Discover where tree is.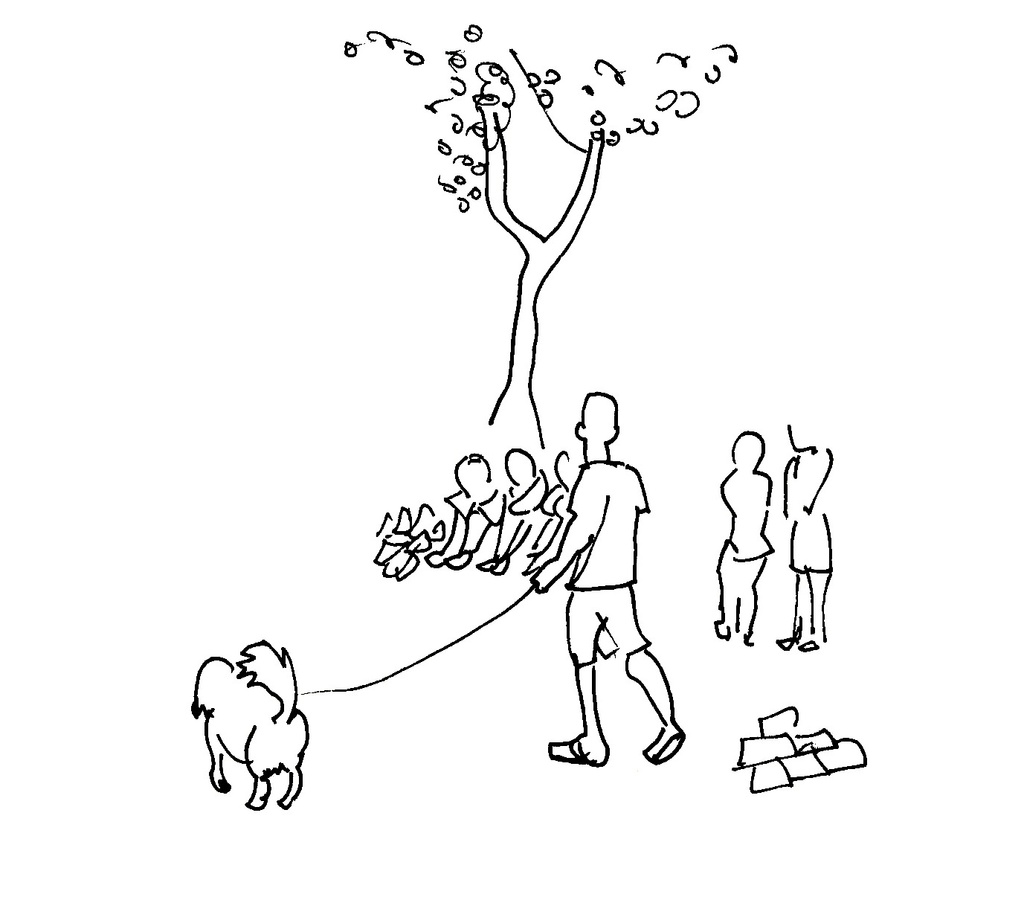
Discovered at select_region(335, 4, 761, 452).
